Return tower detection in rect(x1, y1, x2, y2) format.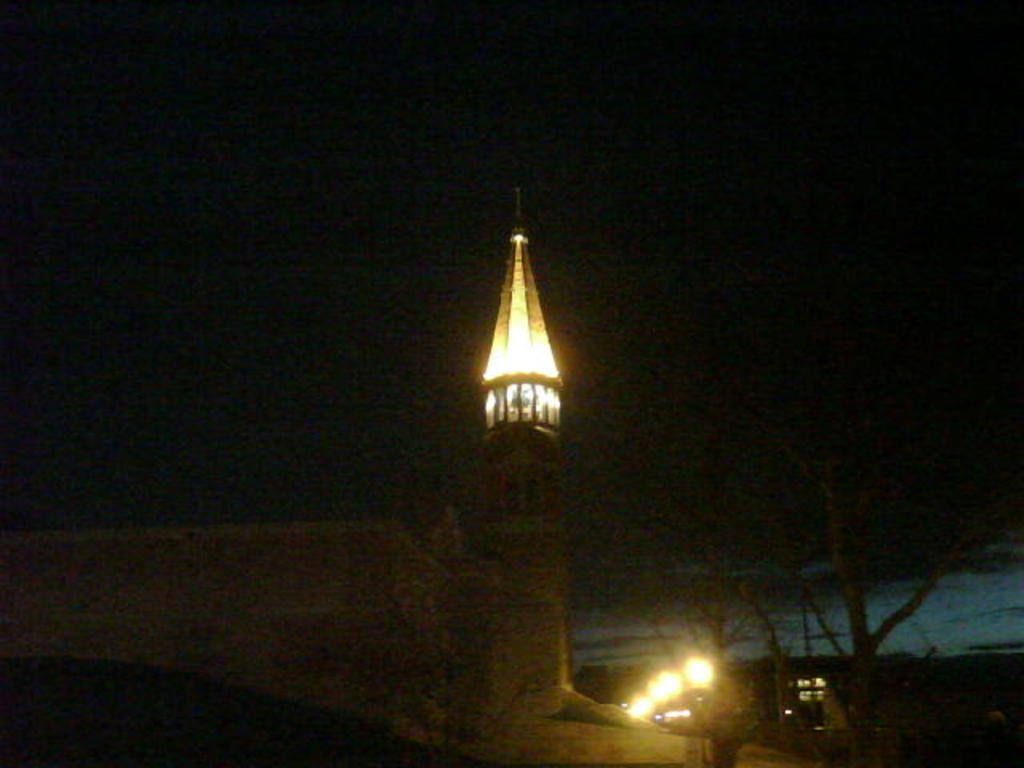
rect(480, 186, 570, 720).
